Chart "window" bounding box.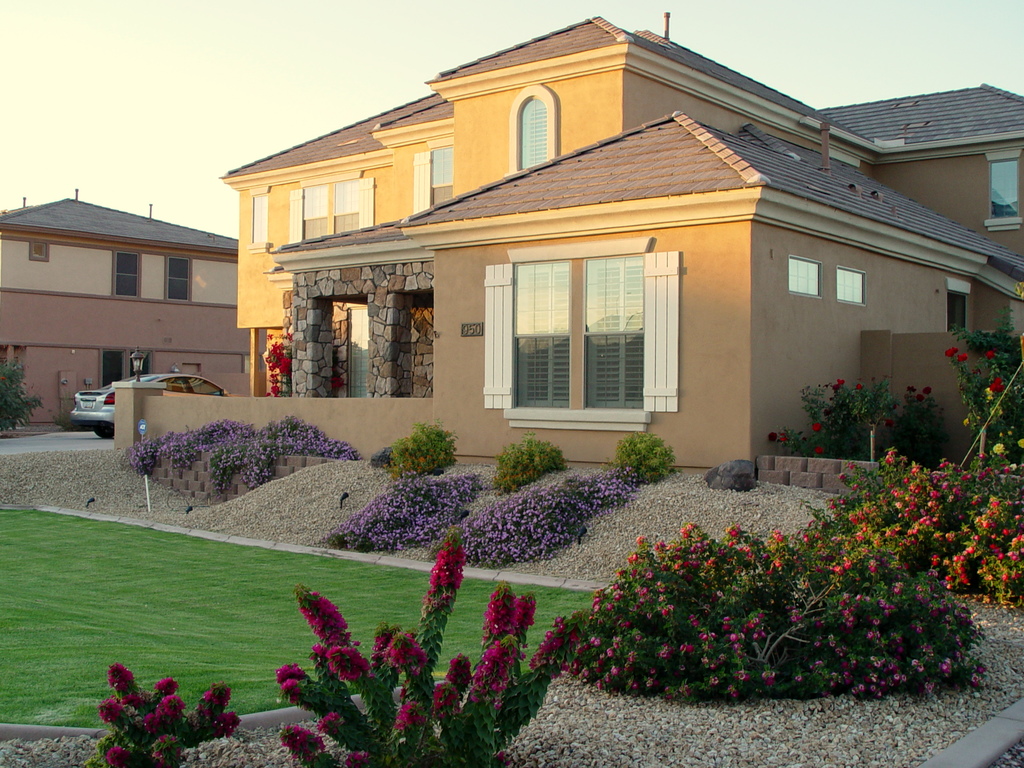
Charted: <region>409, 146, 459, 214</region>.
